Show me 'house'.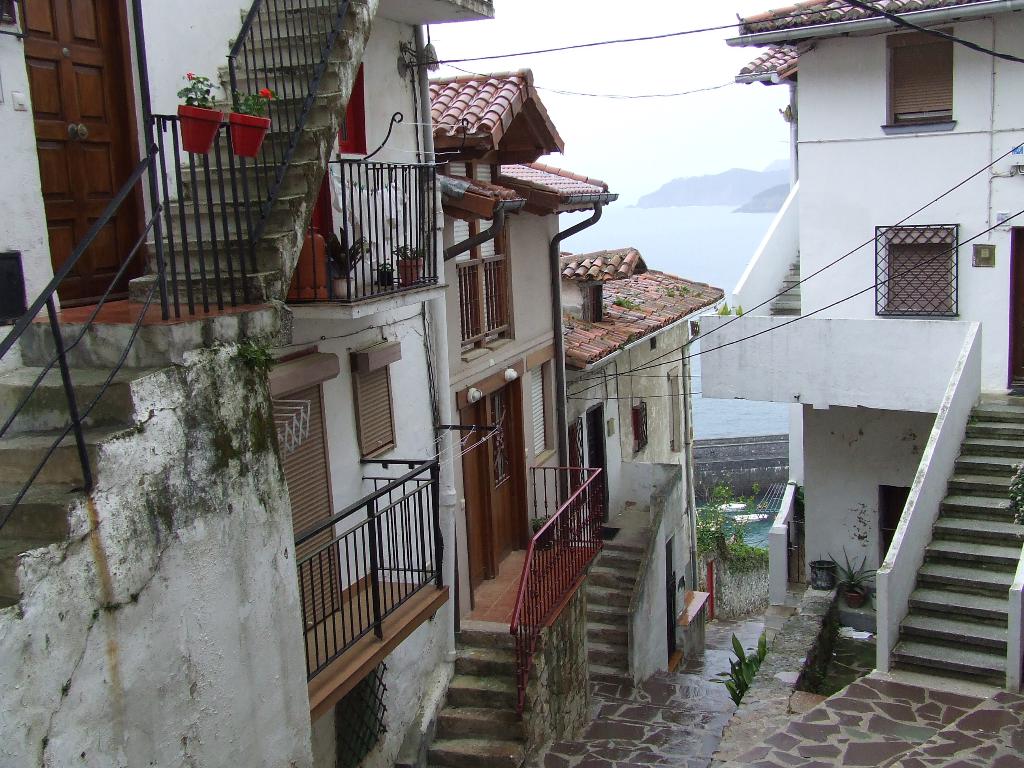
'house' is here: 701:0:1023:767.
